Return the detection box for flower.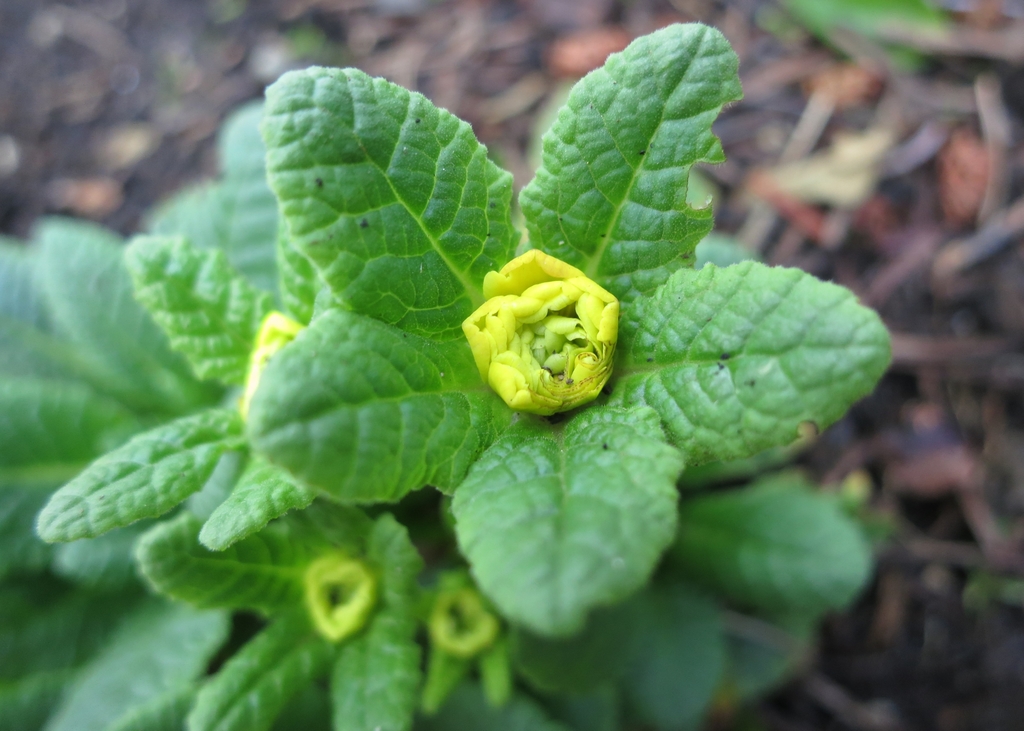
[238,312,308,418].
